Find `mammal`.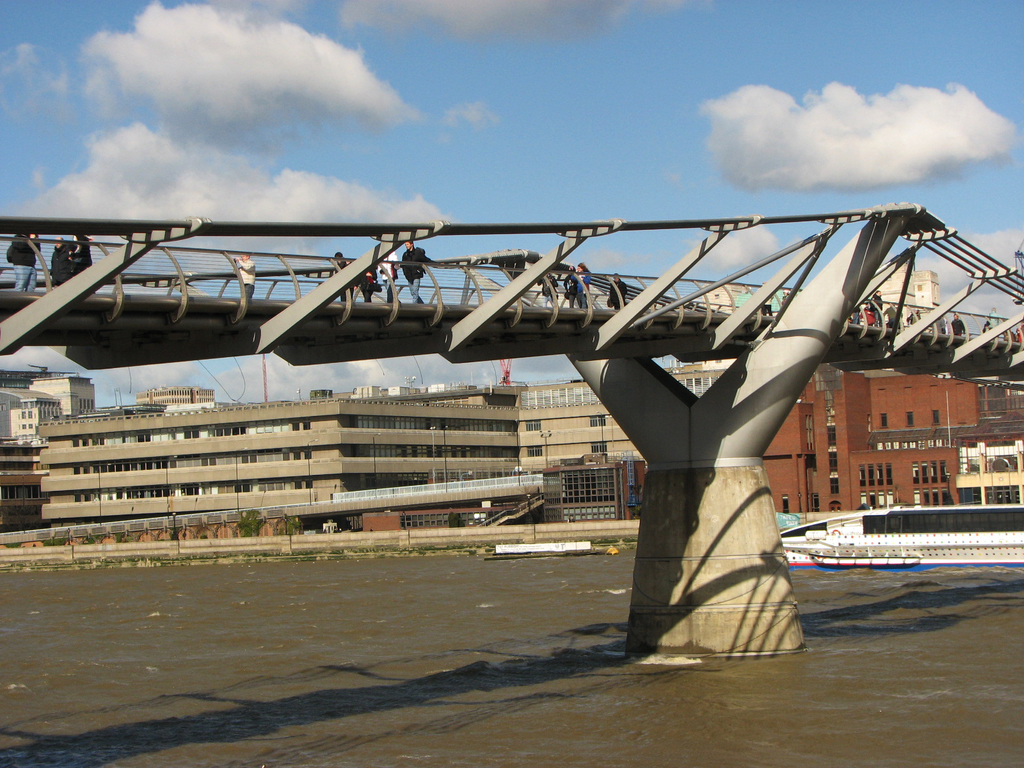
<box>353,261,376,306</box>.
